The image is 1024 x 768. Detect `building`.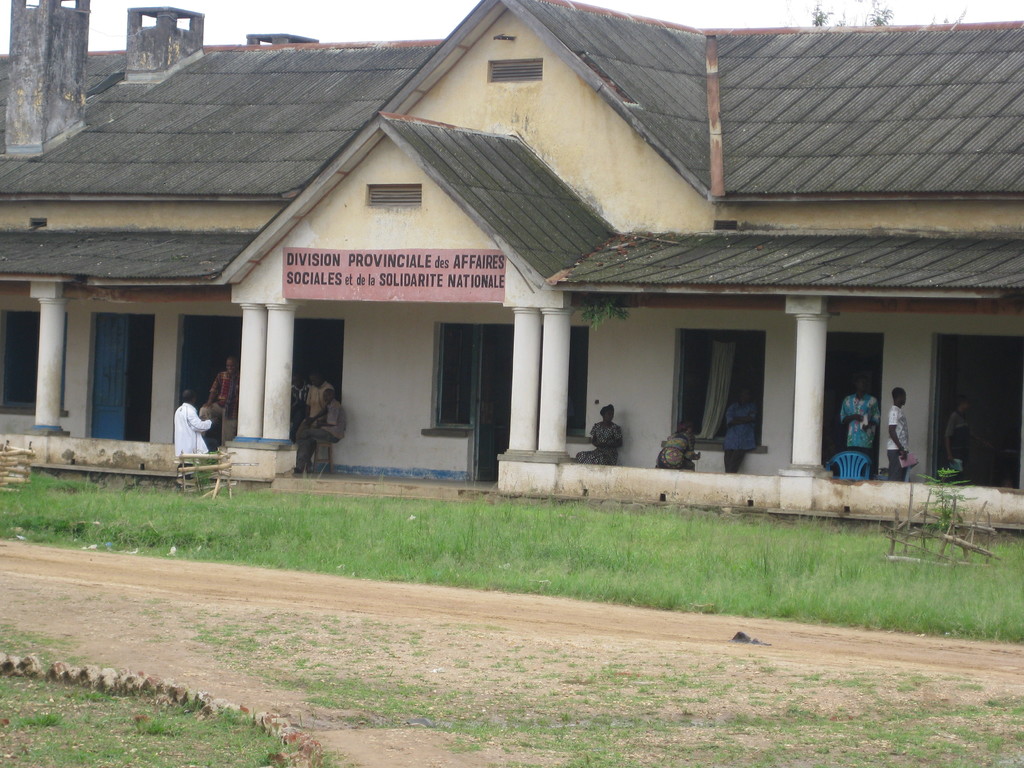
Detection: 0:0:1023:532.
